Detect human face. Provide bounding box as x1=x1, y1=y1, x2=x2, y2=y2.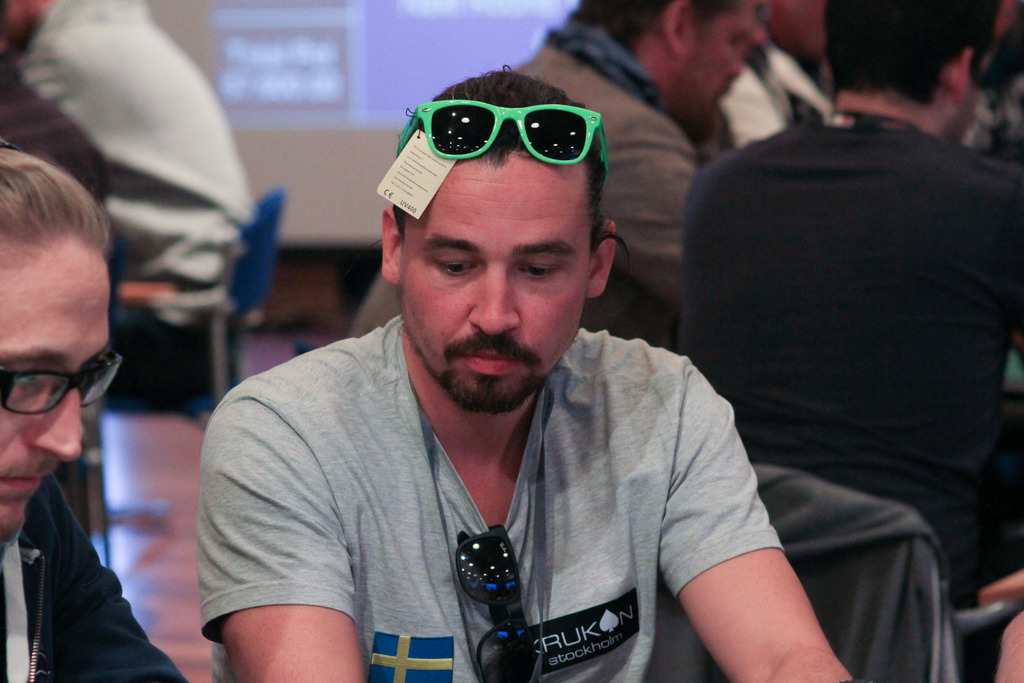
x1=1, y1=231, x2=110, y2=543.
